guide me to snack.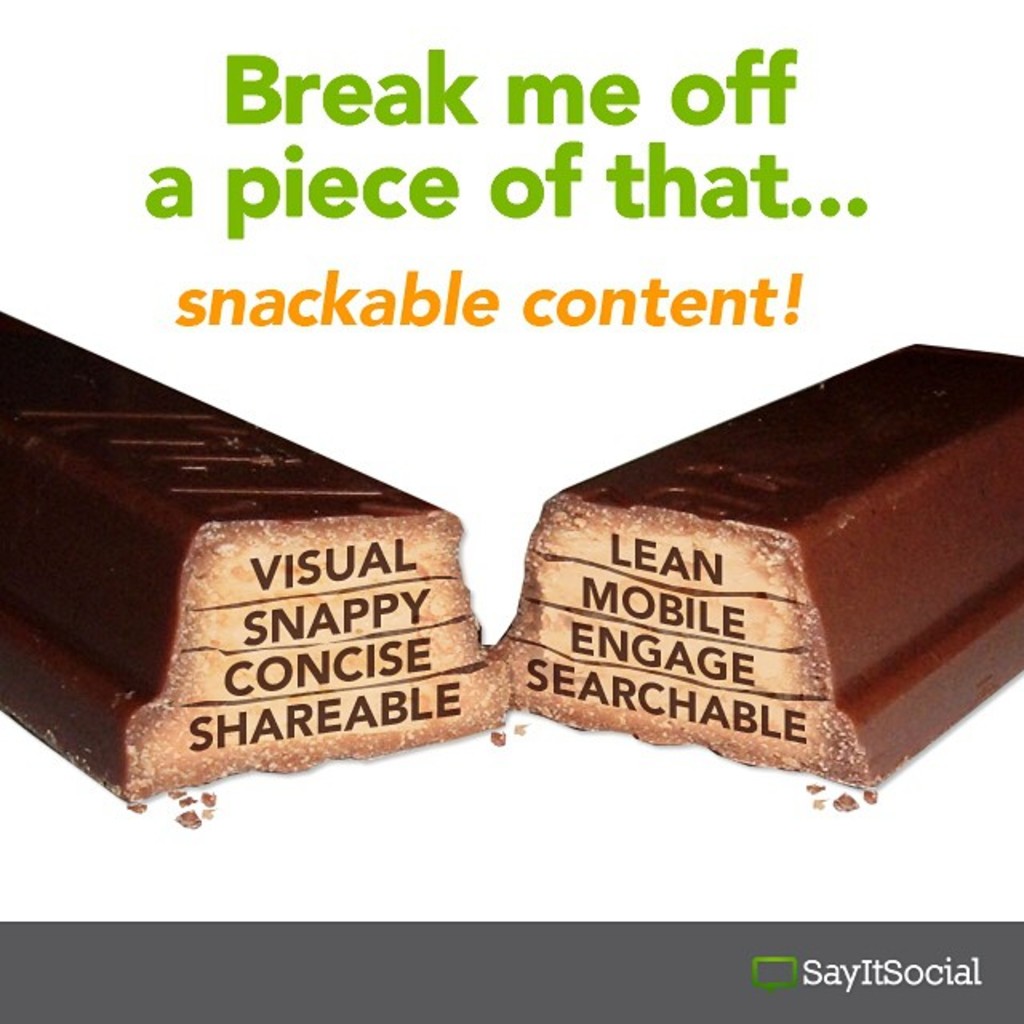
Guidance: {"left": 483, "top": 320, "right": 965, "bottom": 829}.
